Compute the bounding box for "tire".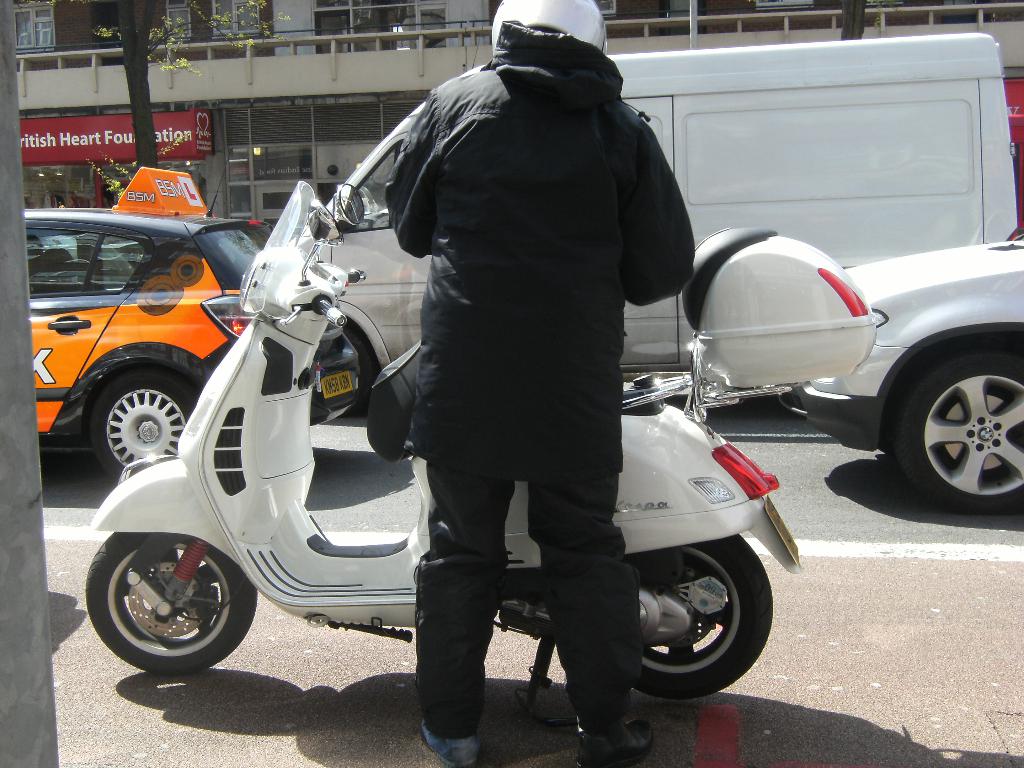
[890, 351, 1023, 516].
